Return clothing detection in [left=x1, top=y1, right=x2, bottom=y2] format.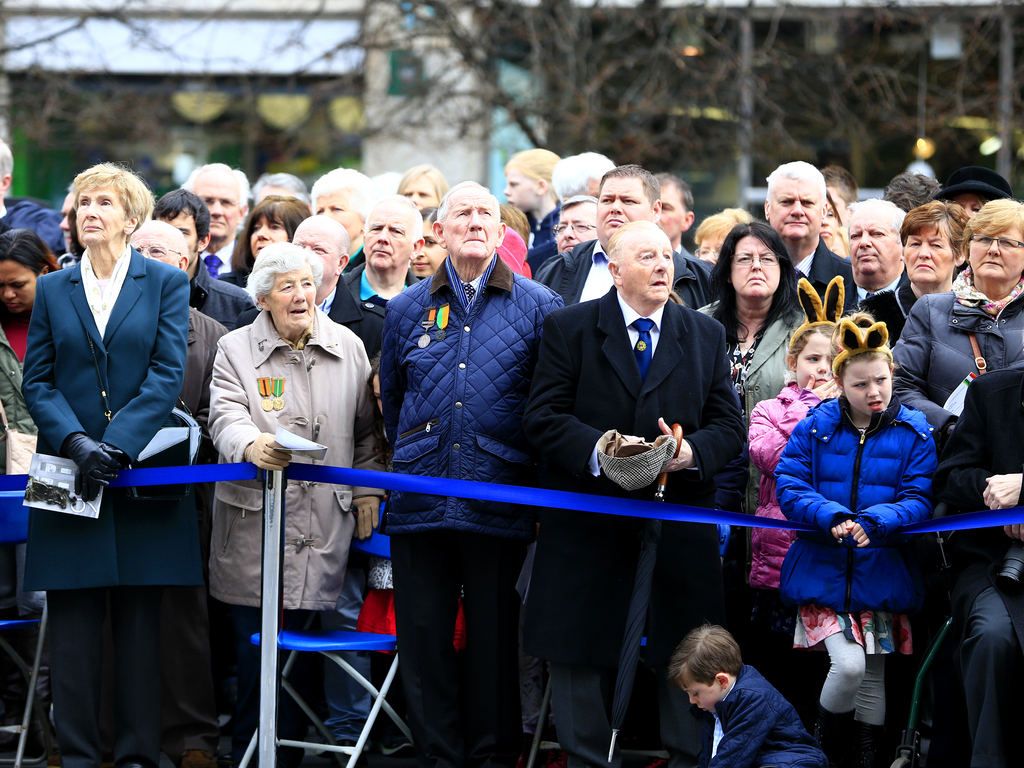
[left=847, top=278, right=918, bottom=351].
